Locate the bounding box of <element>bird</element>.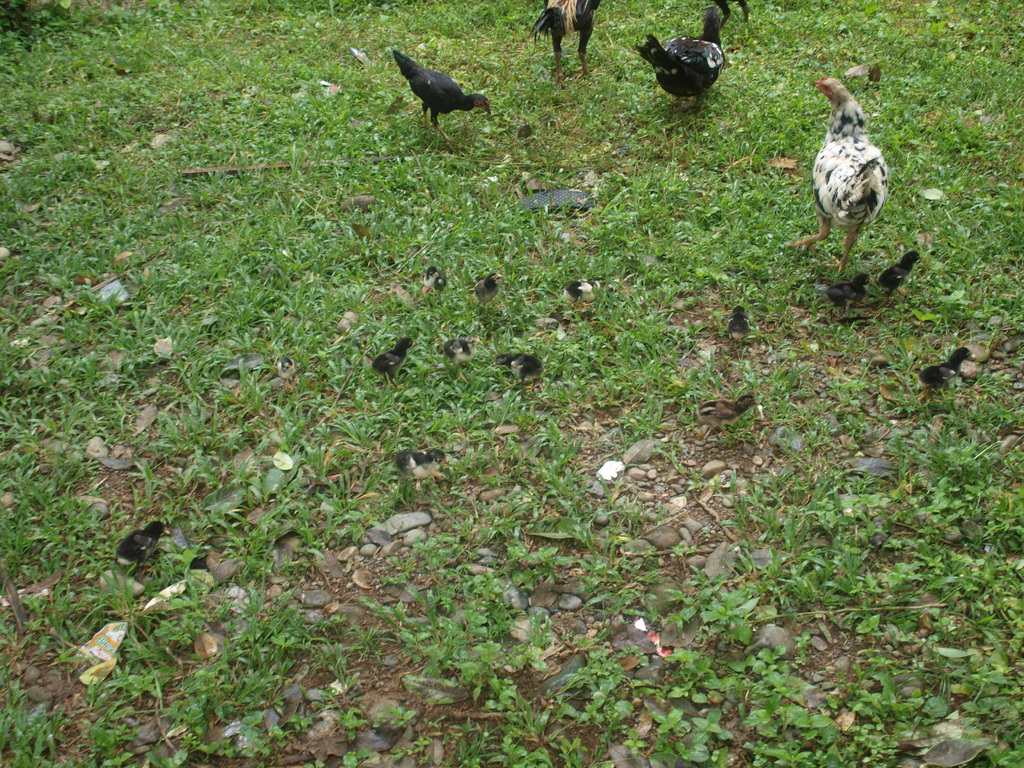
Bounding box: Rect(424, 263, 448, 299).
